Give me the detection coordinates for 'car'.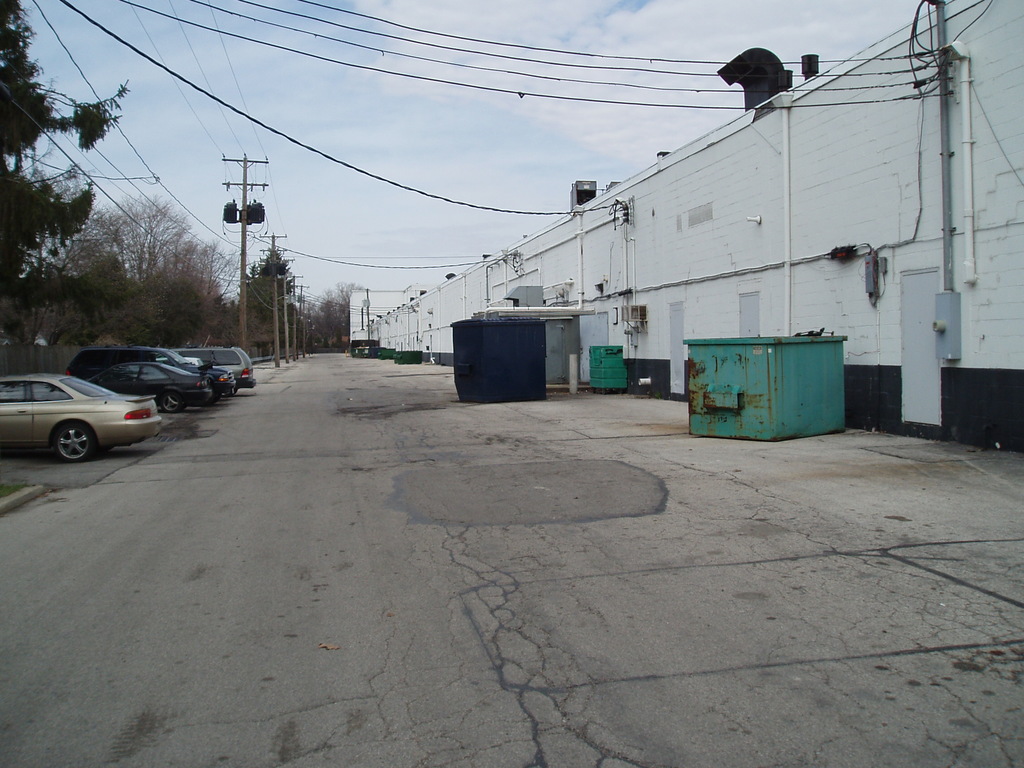
<box>88,362,218,413</box>.
